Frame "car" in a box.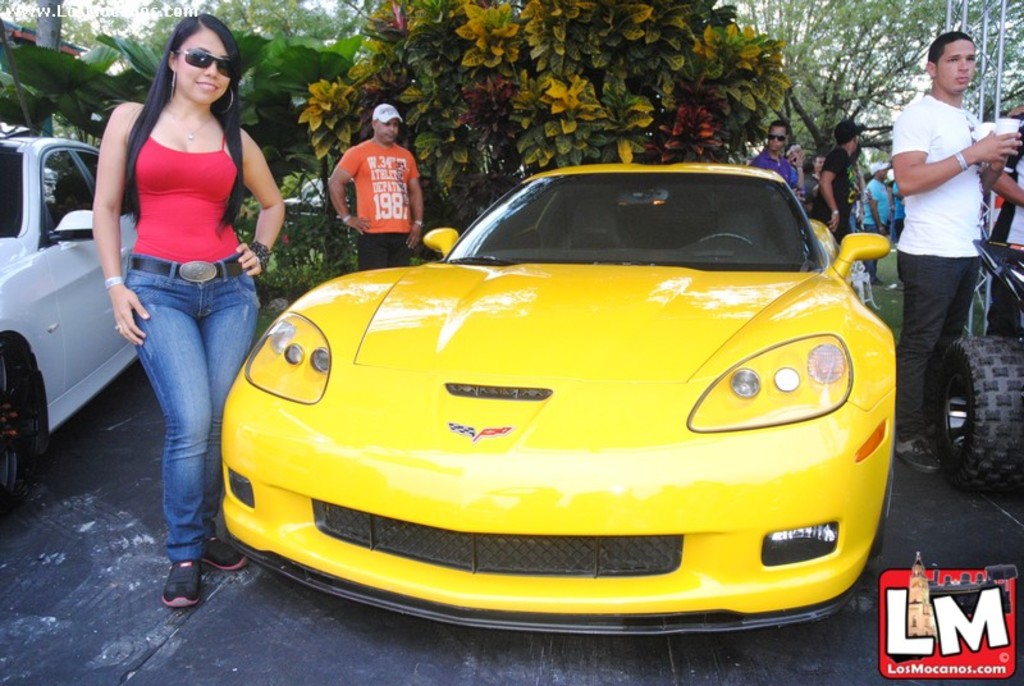
bbox(220, 163, 887, 619).
